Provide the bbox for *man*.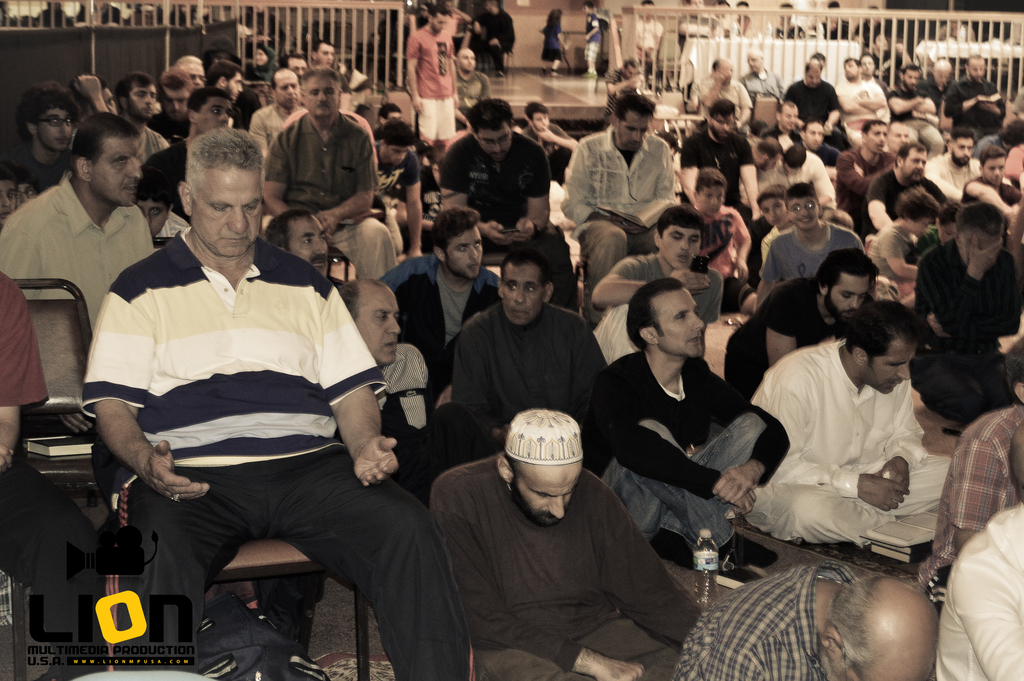
887,121,917,152.
